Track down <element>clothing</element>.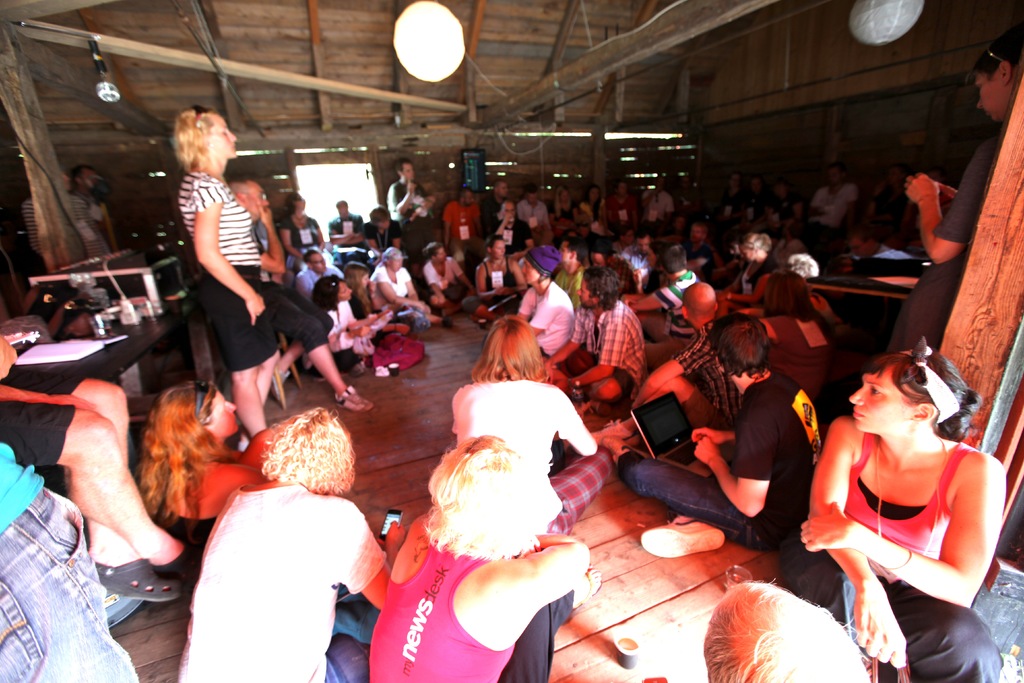
Tracked to 812:179:858:234.
